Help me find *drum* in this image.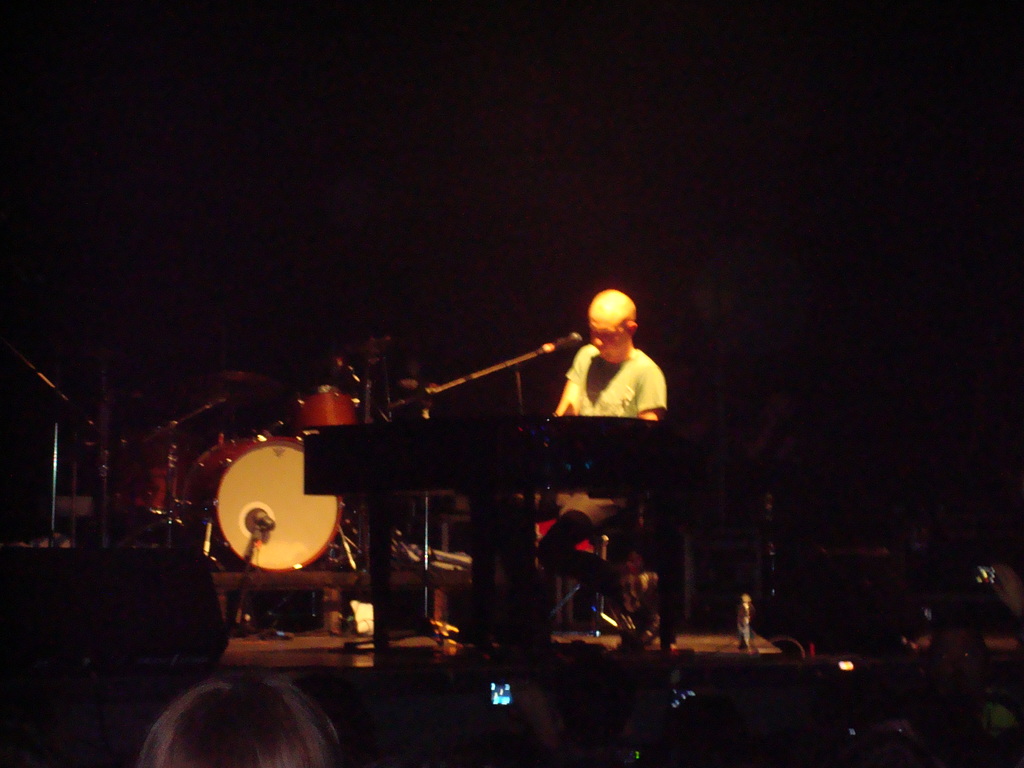
Found it: region(291, 385, 358, 426).
